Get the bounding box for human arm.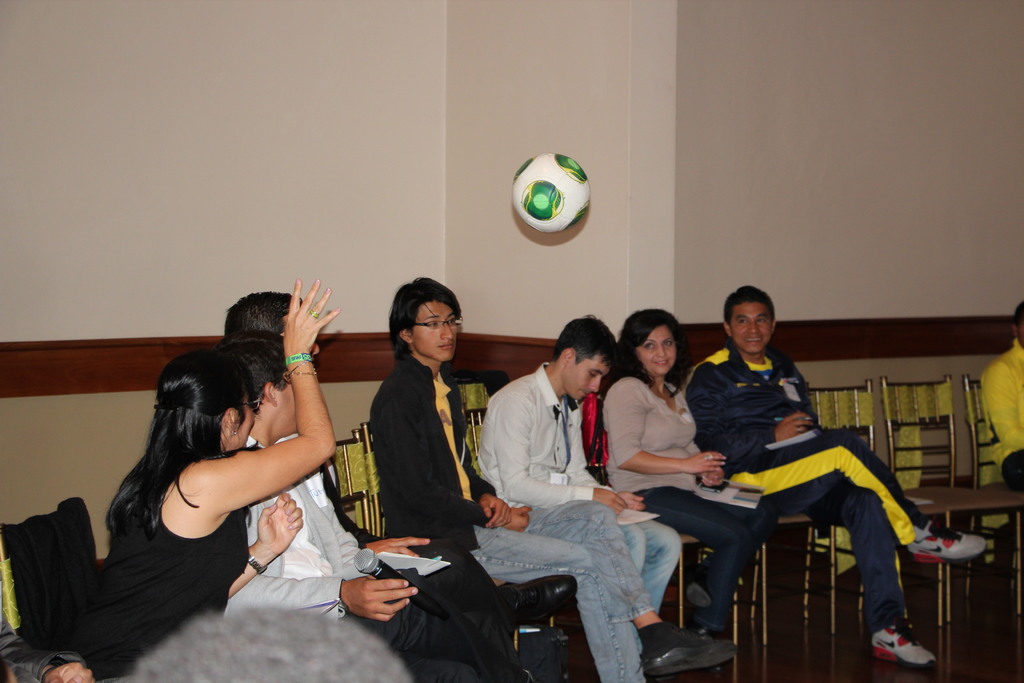
x1=601, y1=377, x2=732, y2=477.
